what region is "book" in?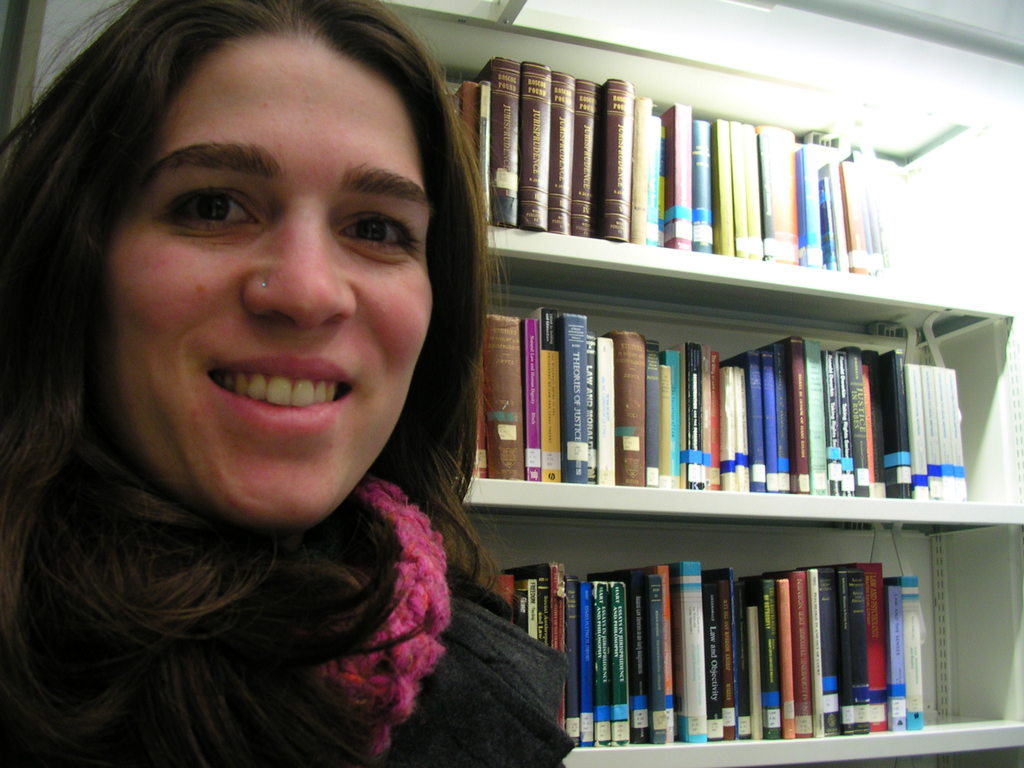
BBox(762, 337, 810, 493).
